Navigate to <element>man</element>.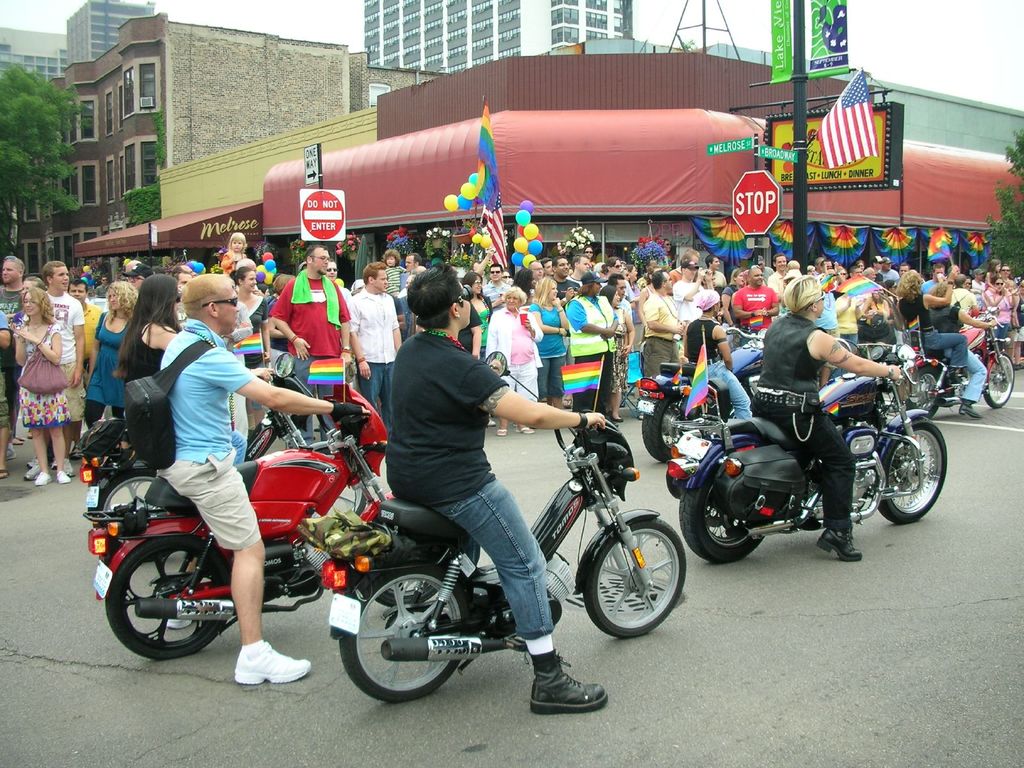
Navigation target: Rect(394, 253, 424, 336).
